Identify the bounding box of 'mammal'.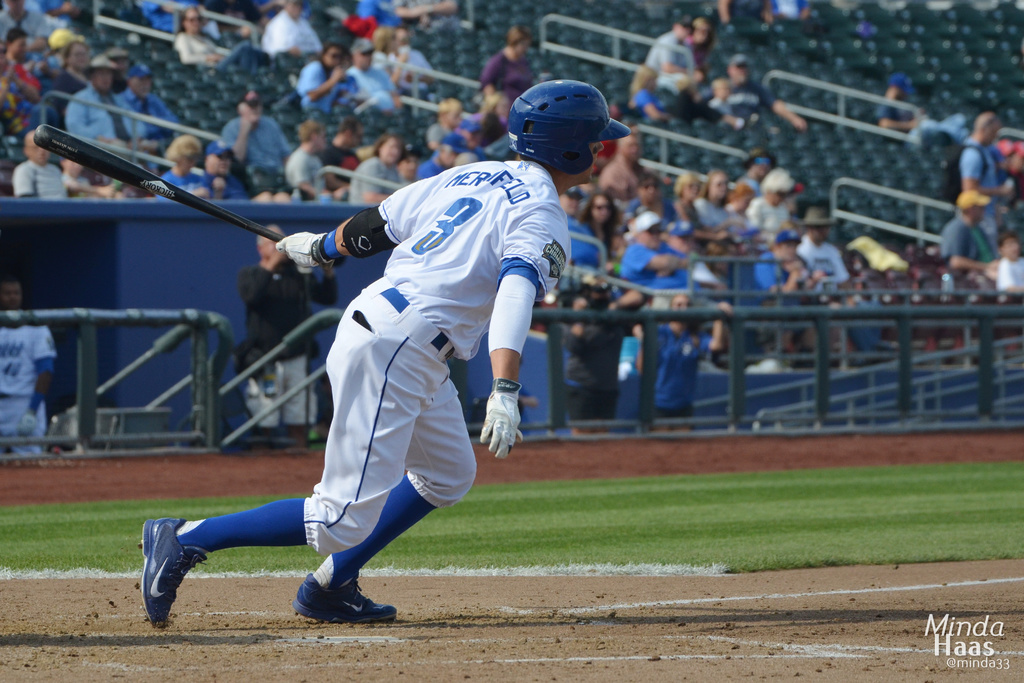
[203,140,292,212].
